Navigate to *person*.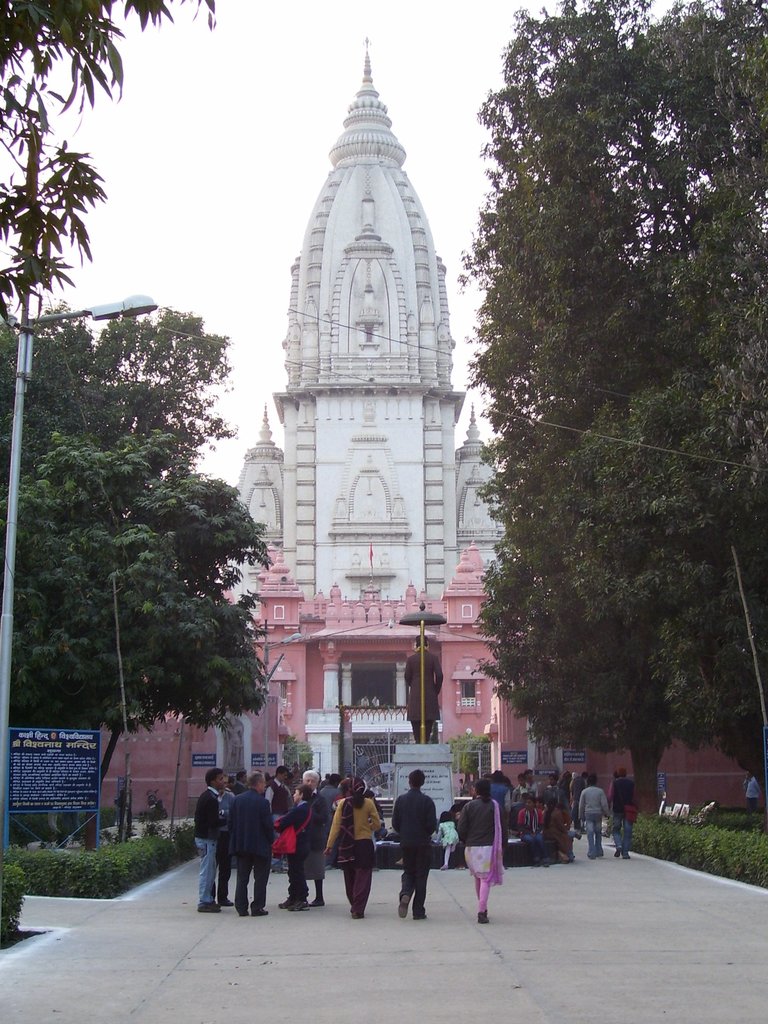
Navigation target: Rect(436, 816, 458, 870).
